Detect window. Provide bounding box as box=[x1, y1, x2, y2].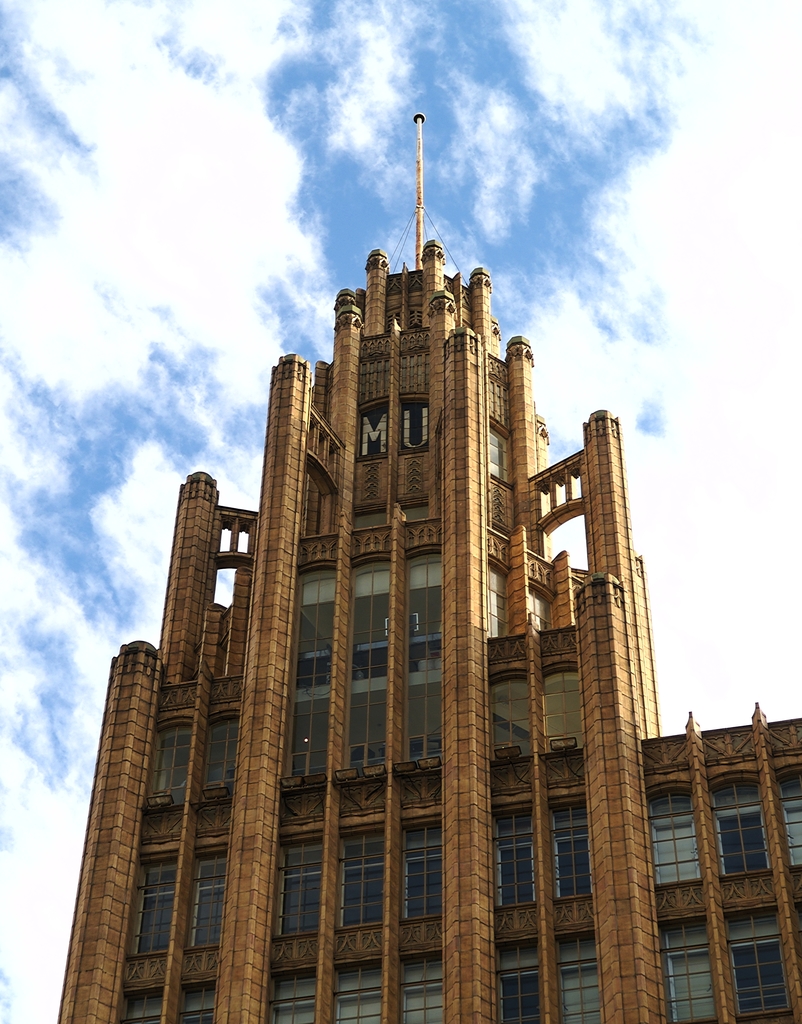
box=[647, 783, 702, 888].
